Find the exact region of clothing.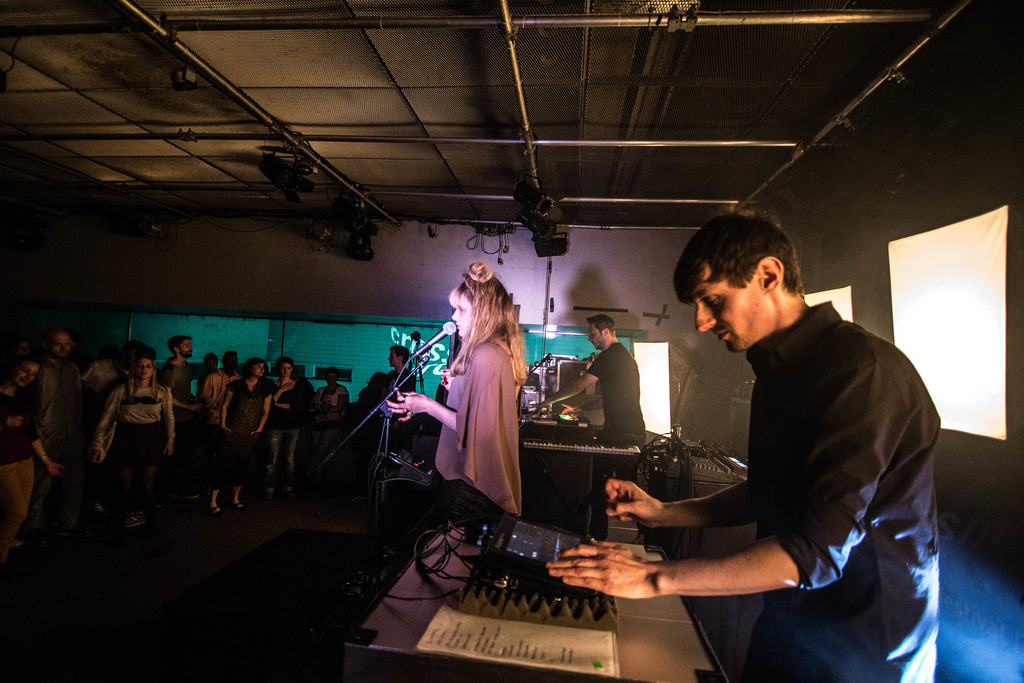
Exact region: detection(594, 336, 650, 459).
